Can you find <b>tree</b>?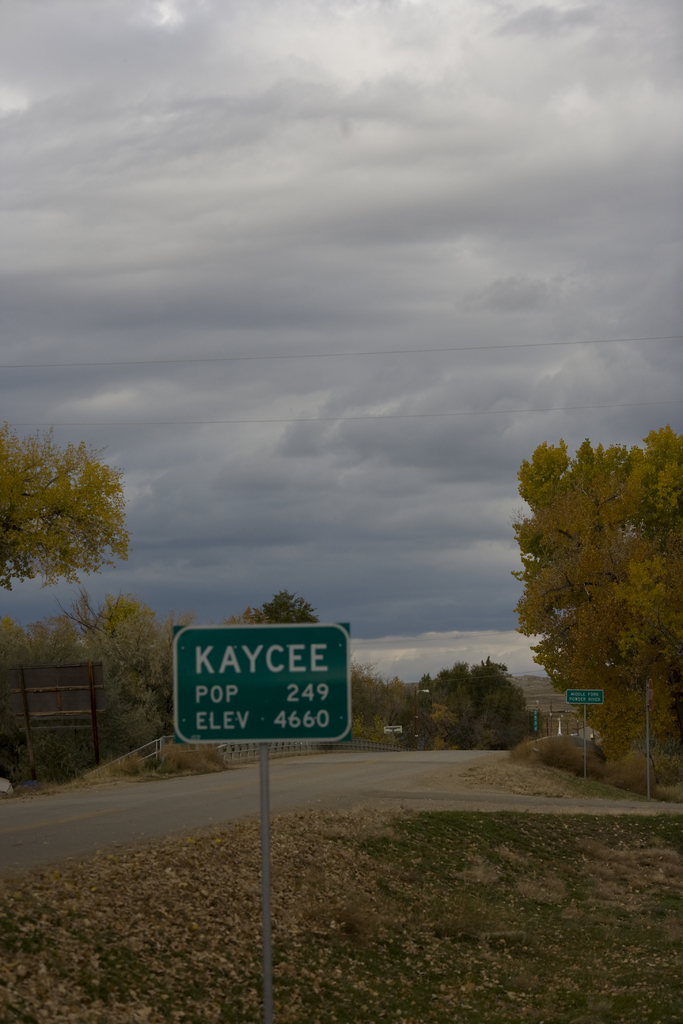
Yes, bounding box: bbox=(0, 424, 139, 589).
